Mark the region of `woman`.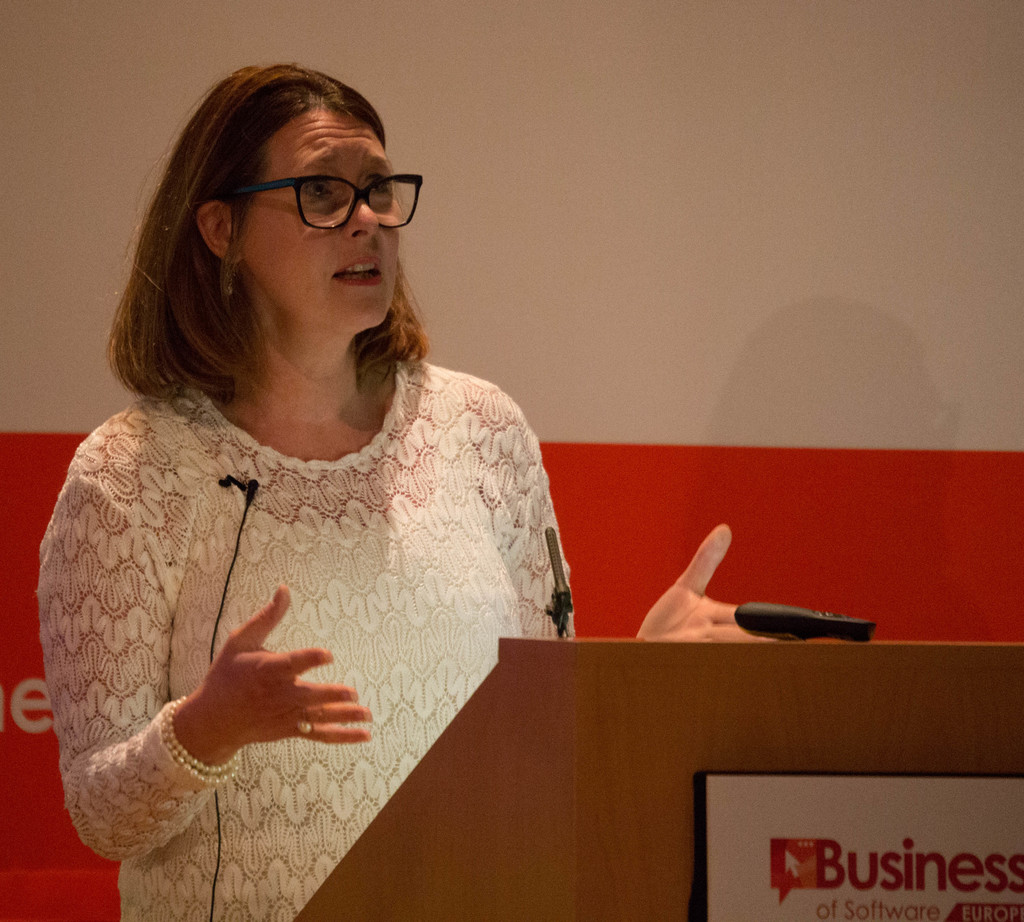
Region: <region>42, 61, 742, 921</region>.
